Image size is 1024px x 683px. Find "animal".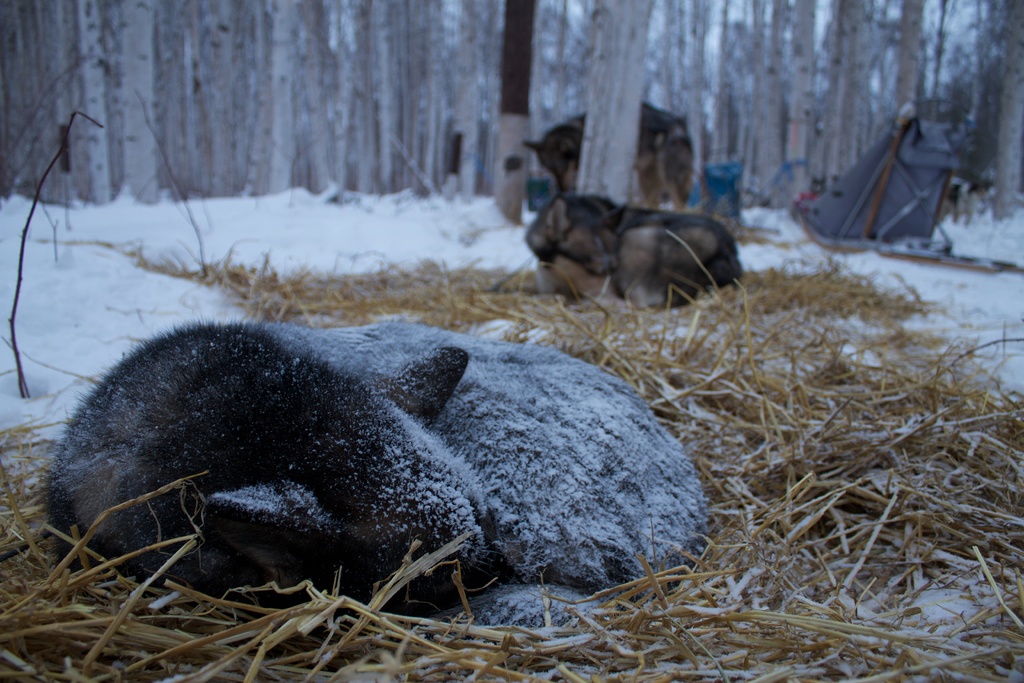
locate(40, 319, 714, 627).
